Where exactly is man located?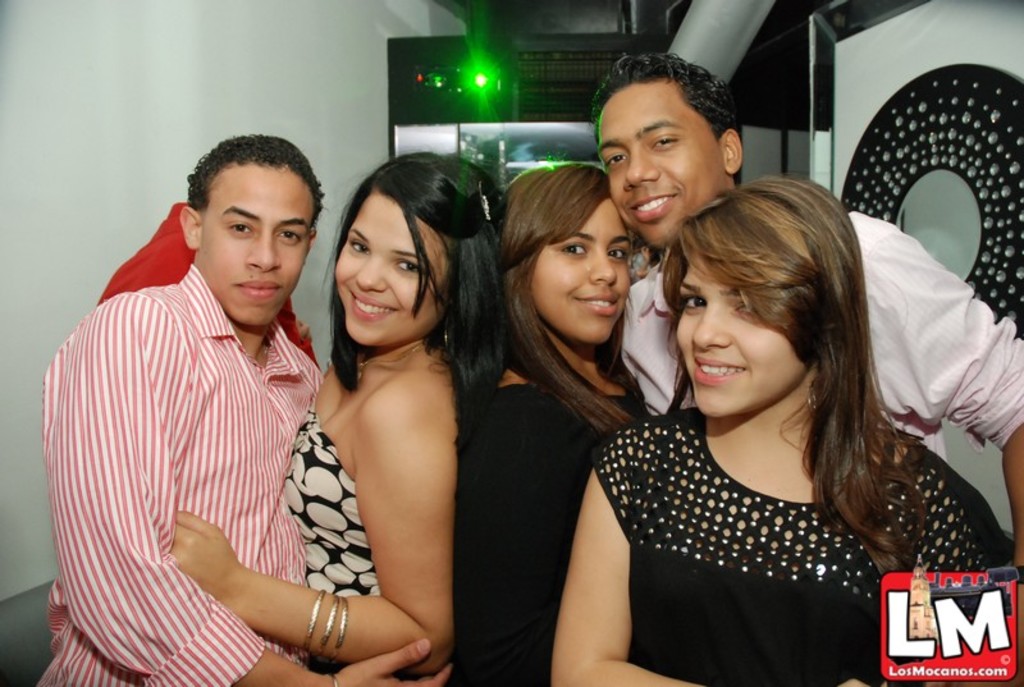
Its bounding box is 596,51,1023,686.
